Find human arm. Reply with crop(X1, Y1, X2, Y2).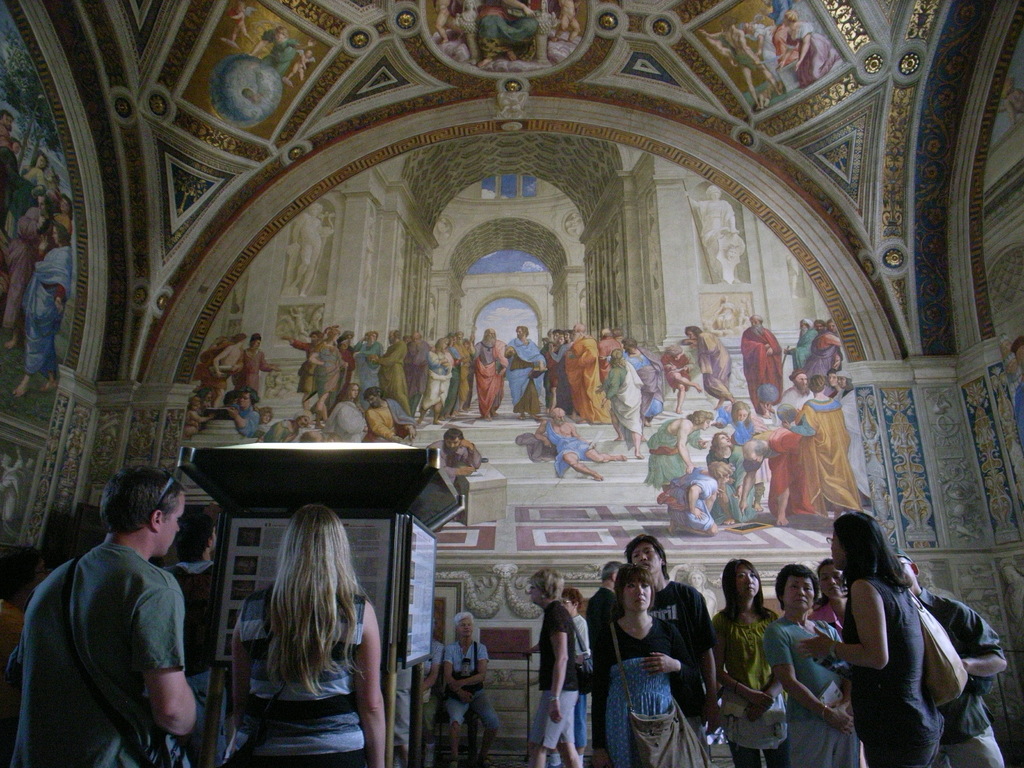
crop(422, 635, 445, 696).
